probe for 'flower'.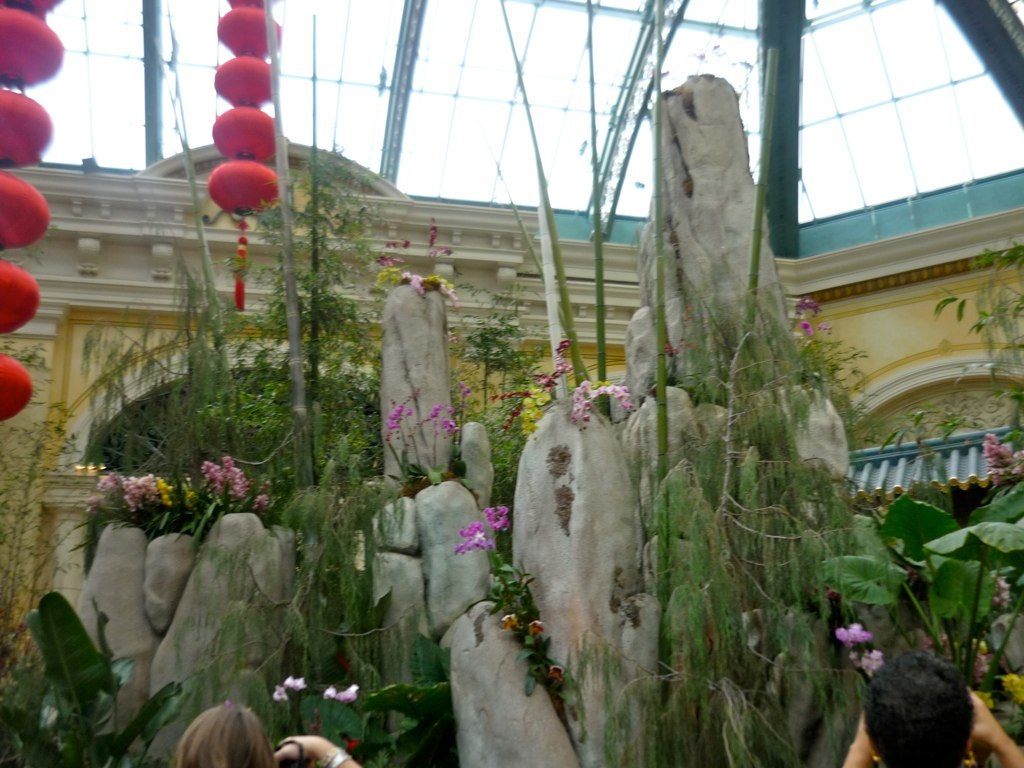
Probe result: 528:621:544:639.
